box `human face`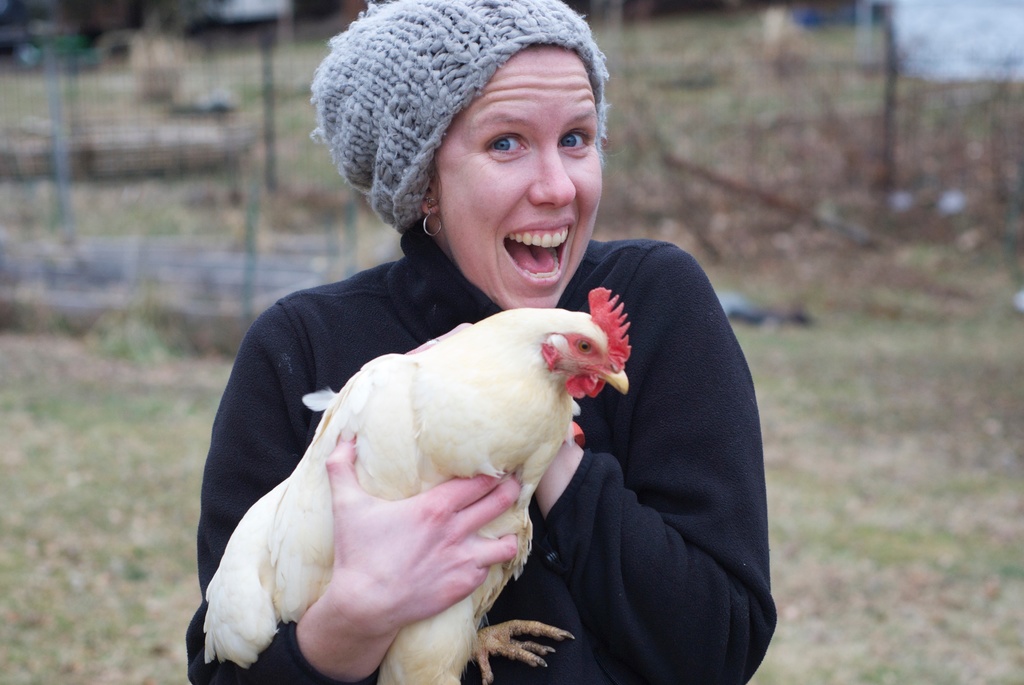
box(431, 45, 600, 313)
